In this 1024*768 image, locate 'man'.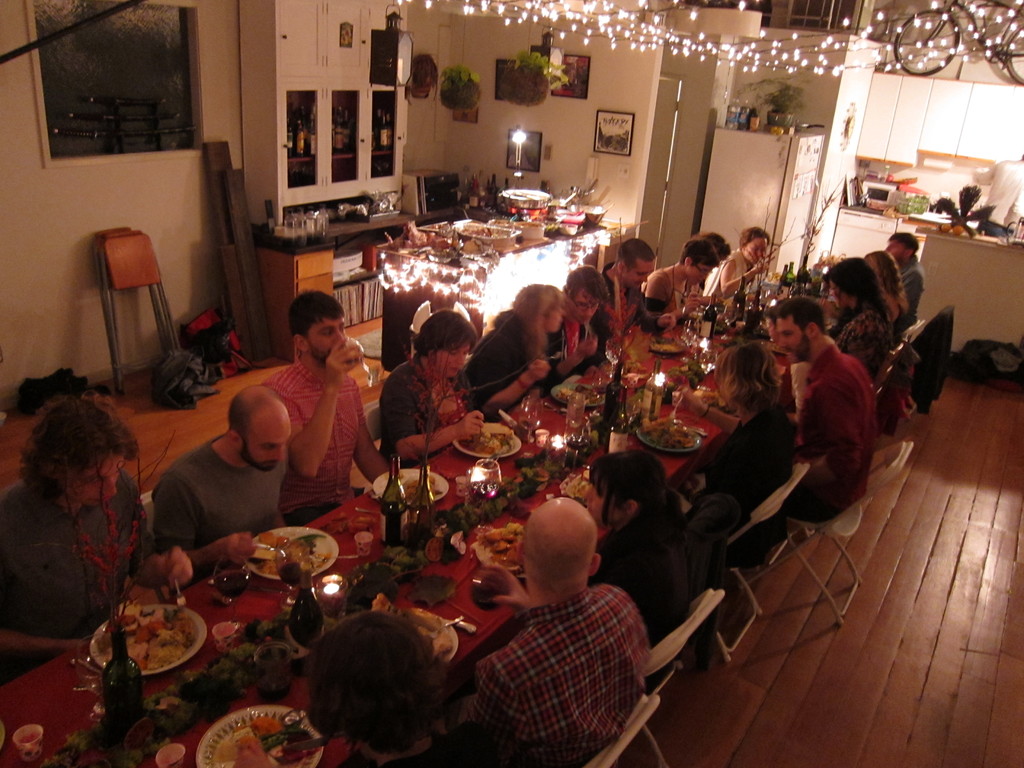
Bounding box: 588/236/680/340.
